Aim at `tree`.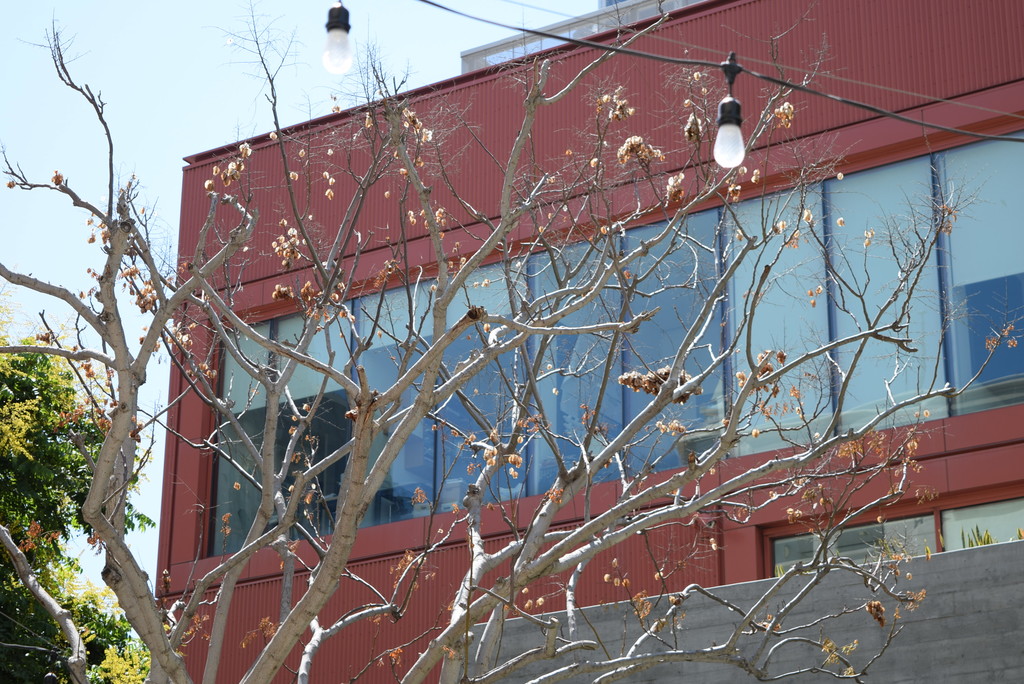
Aimed at left=30, top=0, right=1015, bottom=676.
